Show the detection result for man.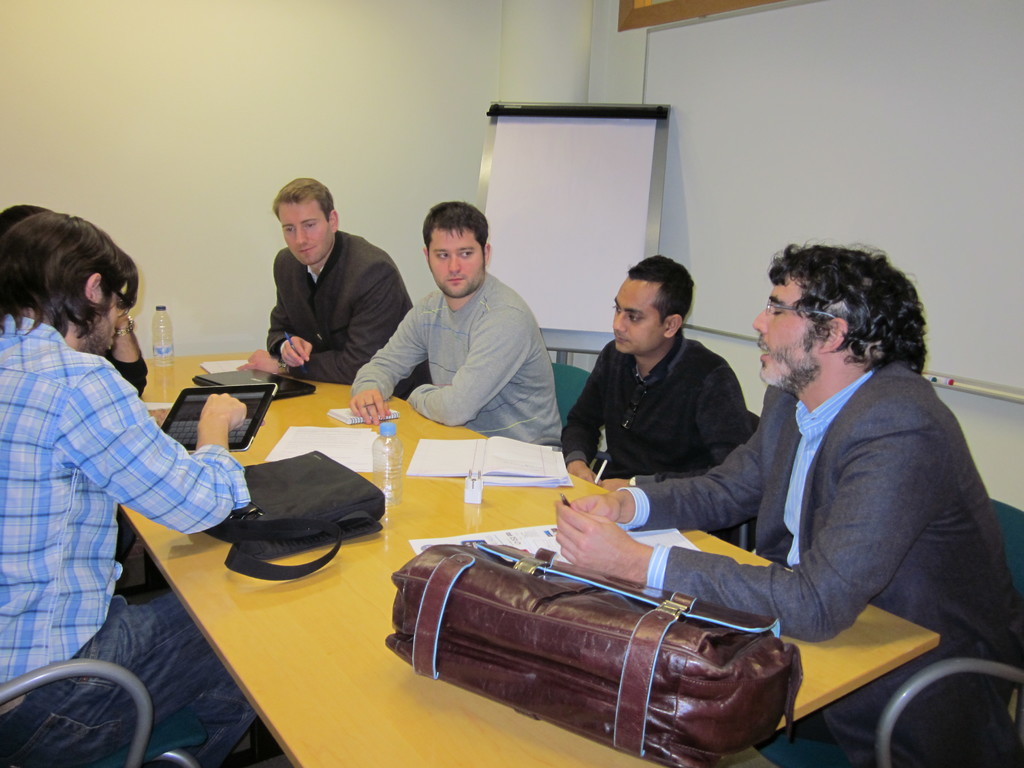
<bbox>557, 244, 759, 559</bbox>.
